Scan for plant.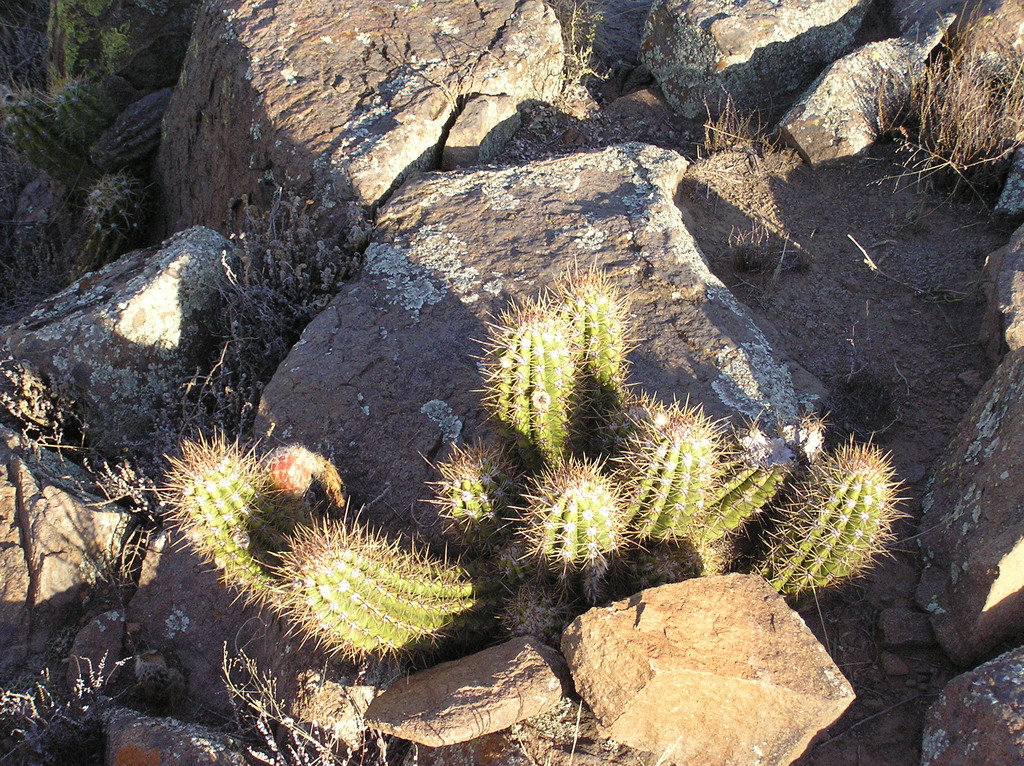
Scan result: rect(732, 433, 914, 608).
